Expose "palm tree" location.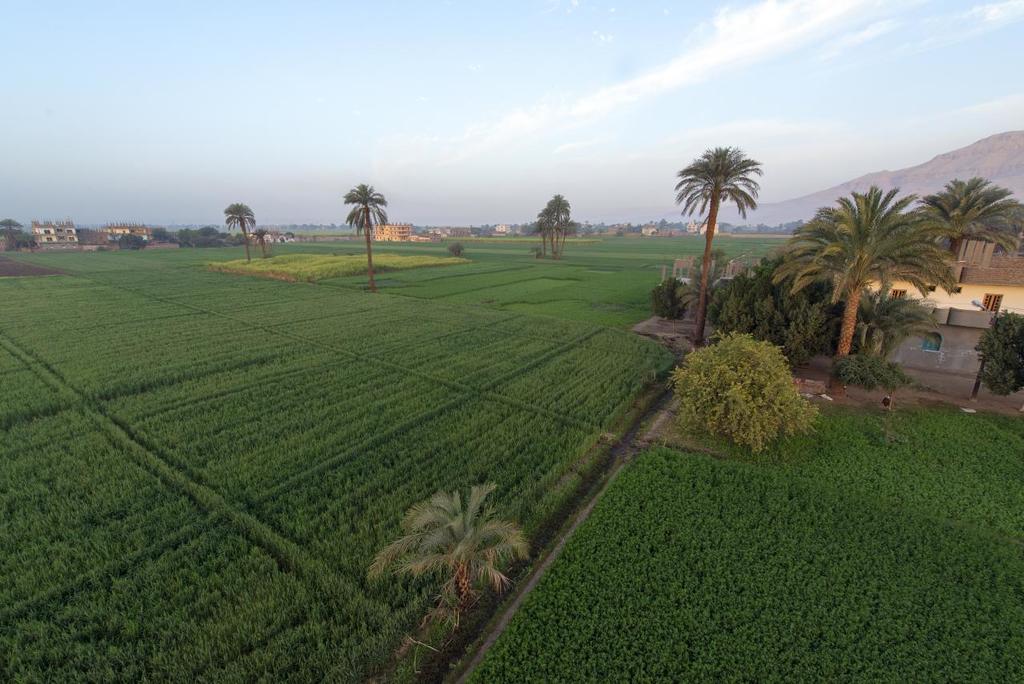
Exposed at rect(781, 197, 940, 340).
